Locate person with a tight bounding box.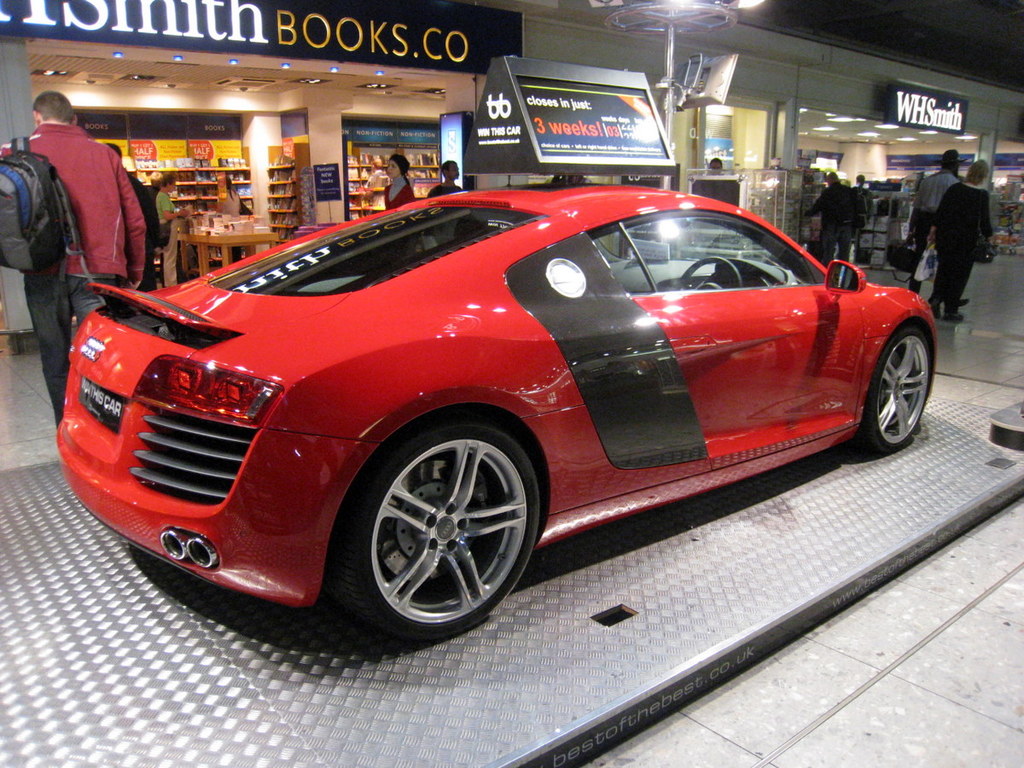
[left=425, top=160, right=463, bottom=197].
